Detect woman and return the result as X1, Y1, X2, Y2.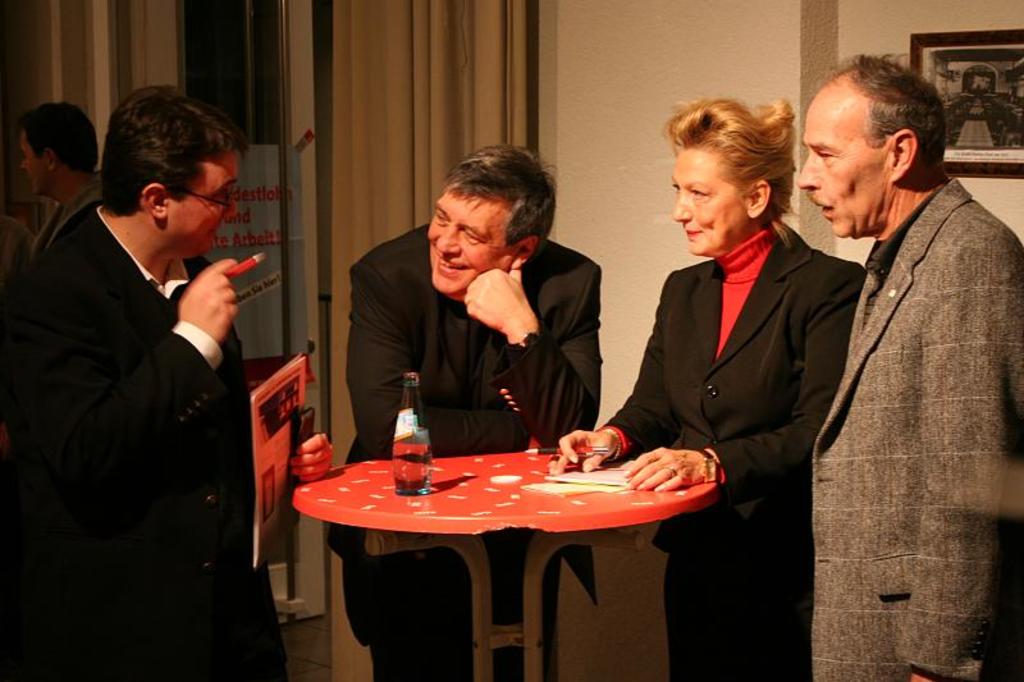
509, 97, 822, 655.
